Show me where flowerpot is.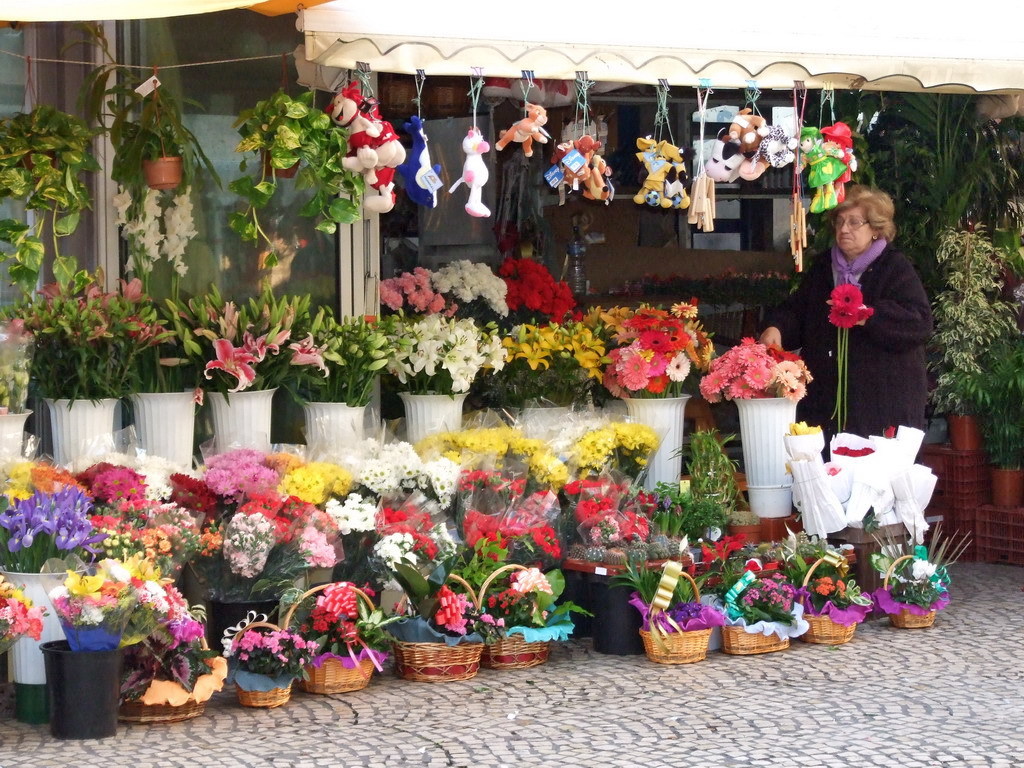
flowerpot is at (45, 396, 123, 473).
